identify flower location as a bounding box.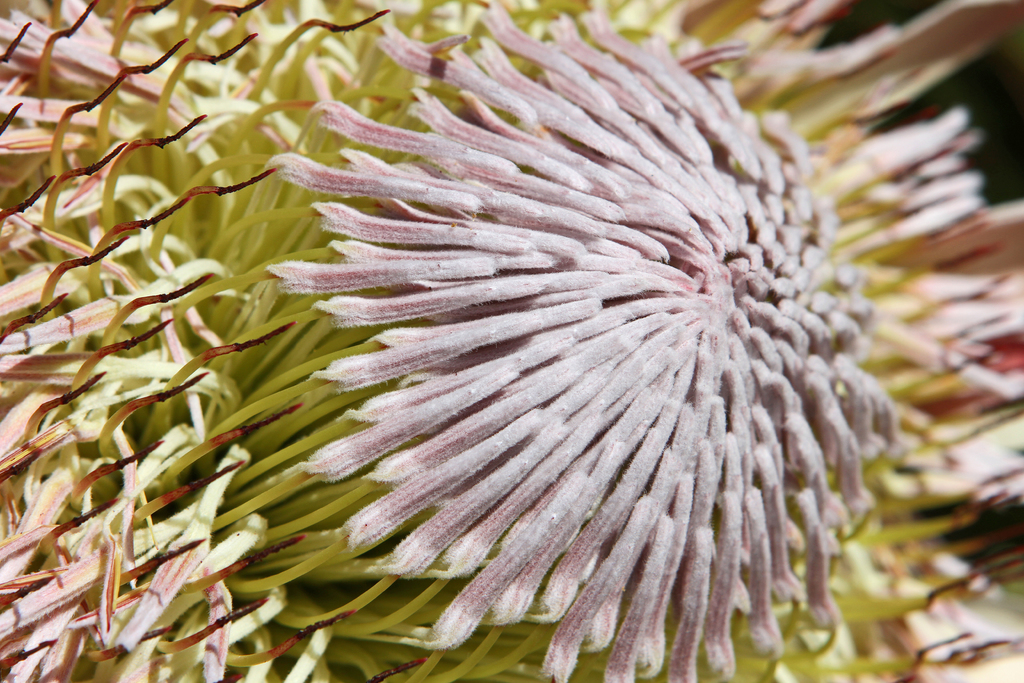
x1=112, y1=18, x2=1013, y2=671.
